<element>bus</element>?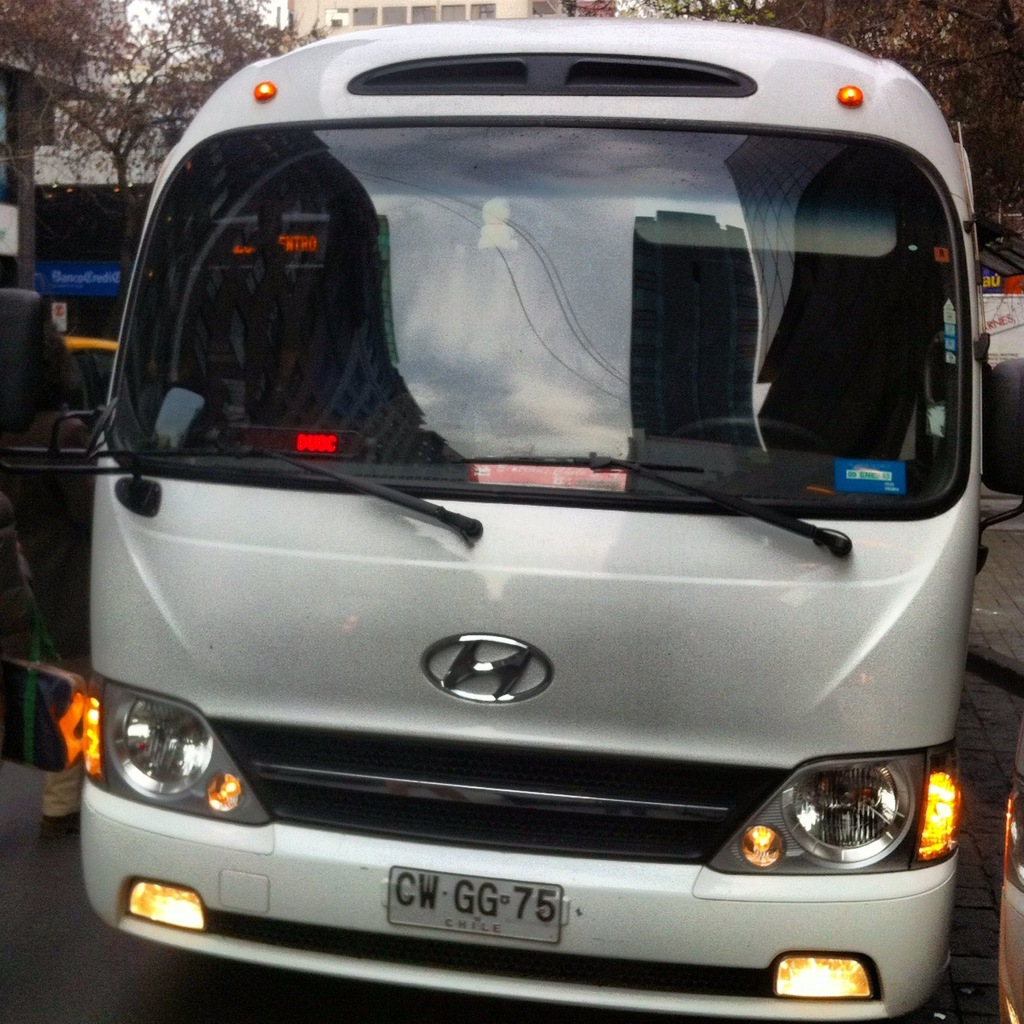
[22,172,184,401]
